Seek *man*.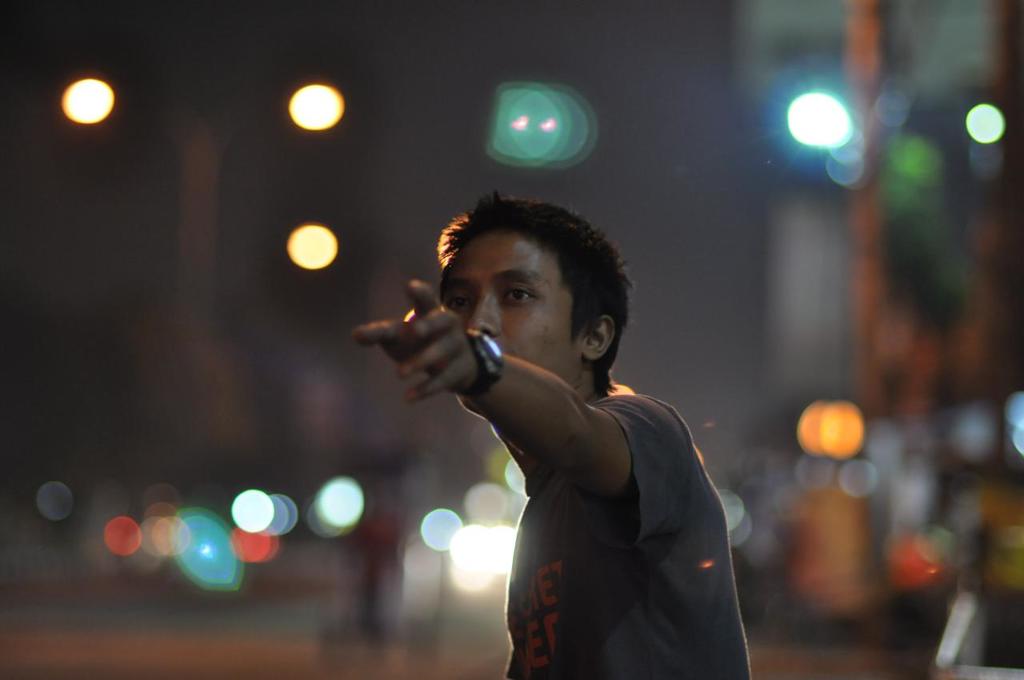
(362, 185, 769, 661).
